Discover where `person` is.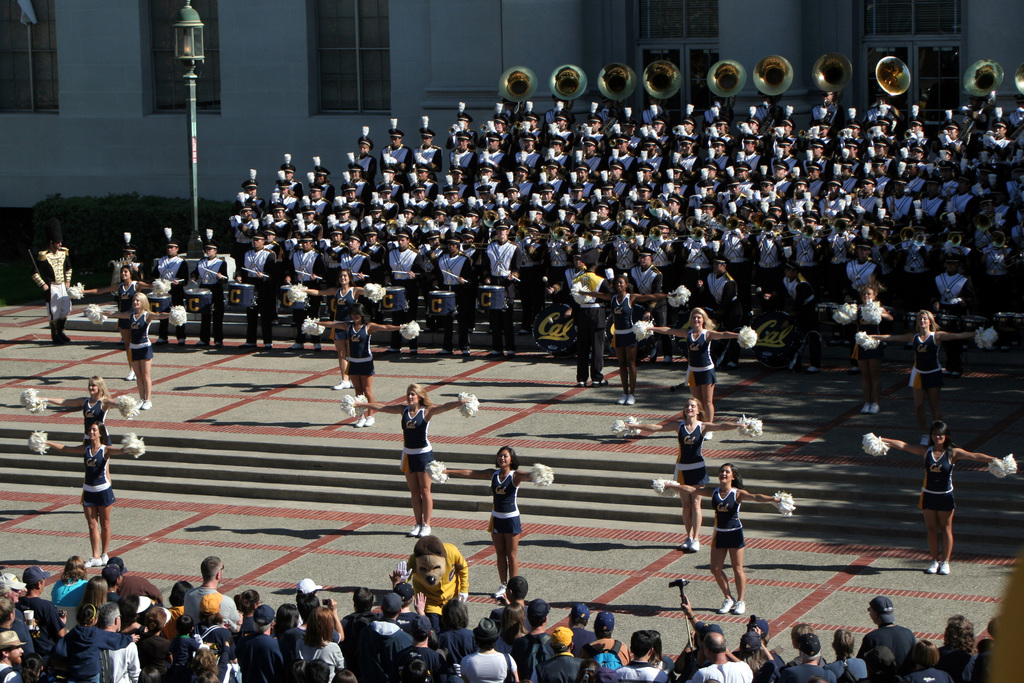
Discovered at l=29, t=415, r=148, b=574.
